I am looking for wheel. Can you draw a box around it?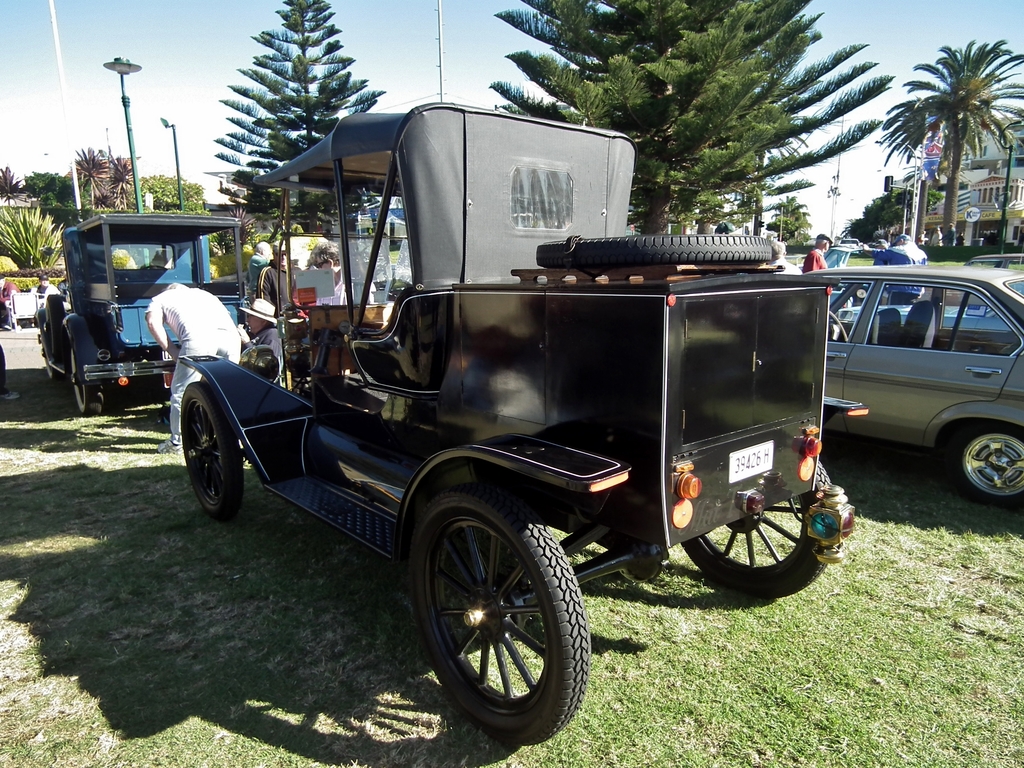
Sure, the bounding box is [40, 339, 58, 381].
